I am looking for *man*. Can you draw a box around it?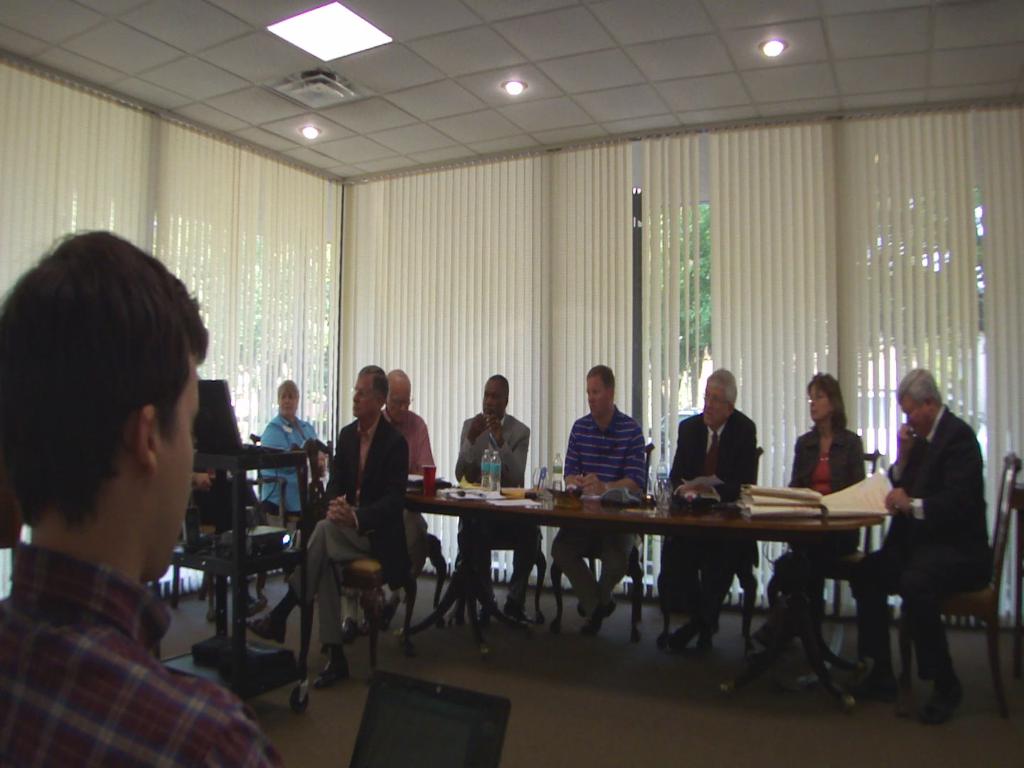
Sure, the bounding box is {"left": 453, "top": 373, "right": 542, "bottom": 626}.
